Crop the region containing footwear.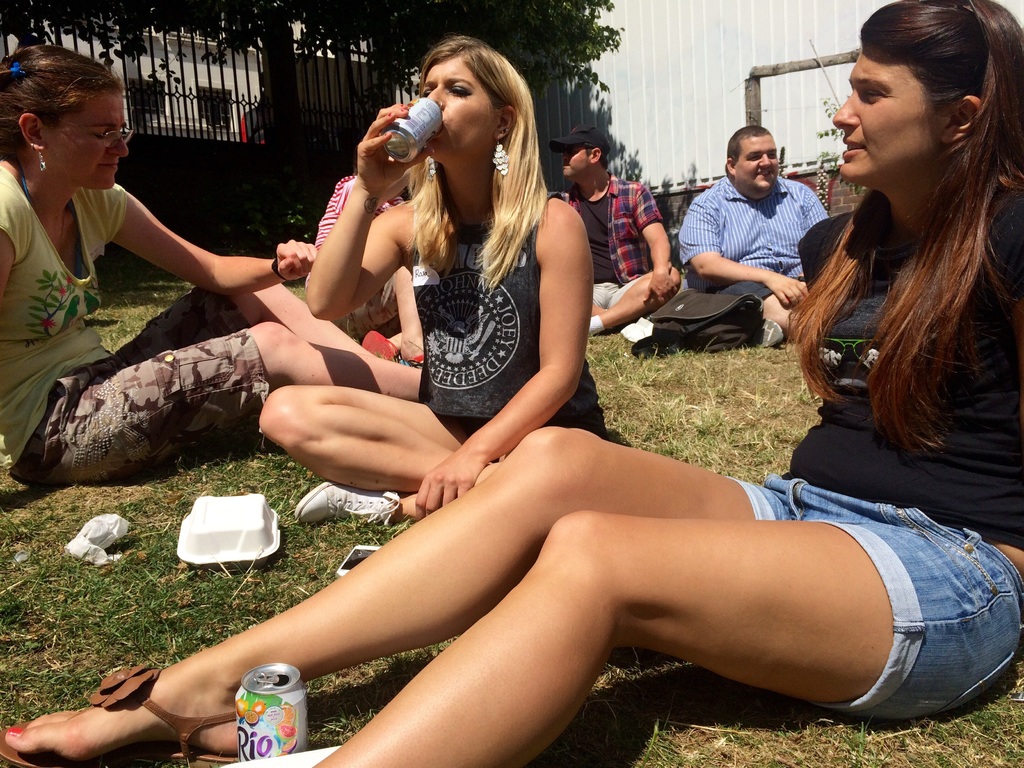
Crop region: bbox=(397, 353, 424, 367).
